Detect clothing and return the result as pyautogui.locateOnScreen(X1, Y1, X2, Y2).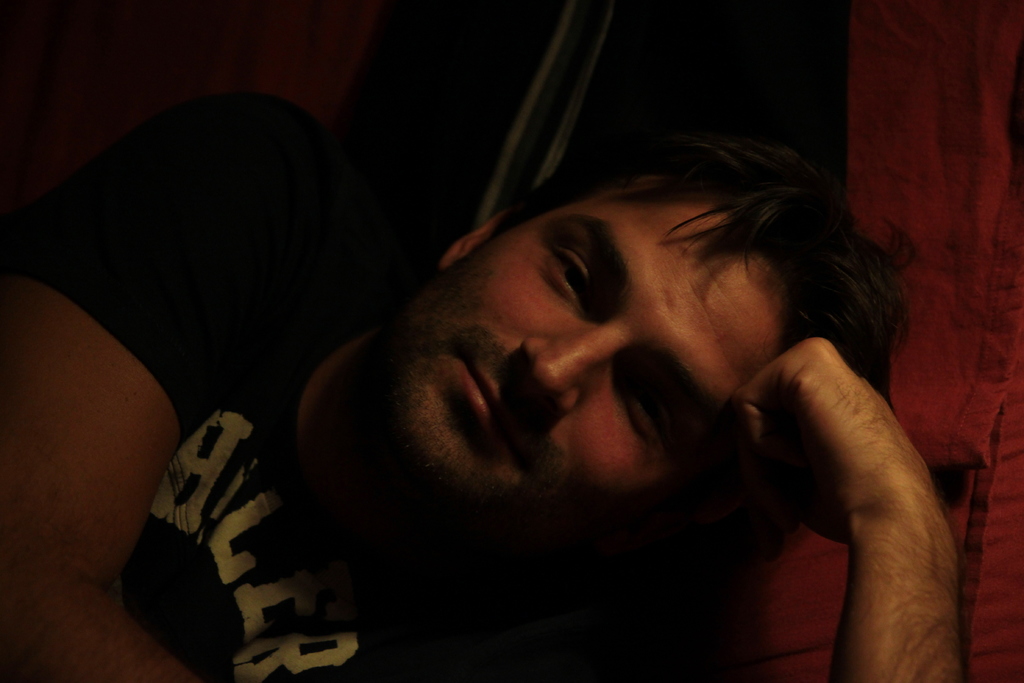
pyautogui.locateOnScreen(0, 92, 645, 682).
